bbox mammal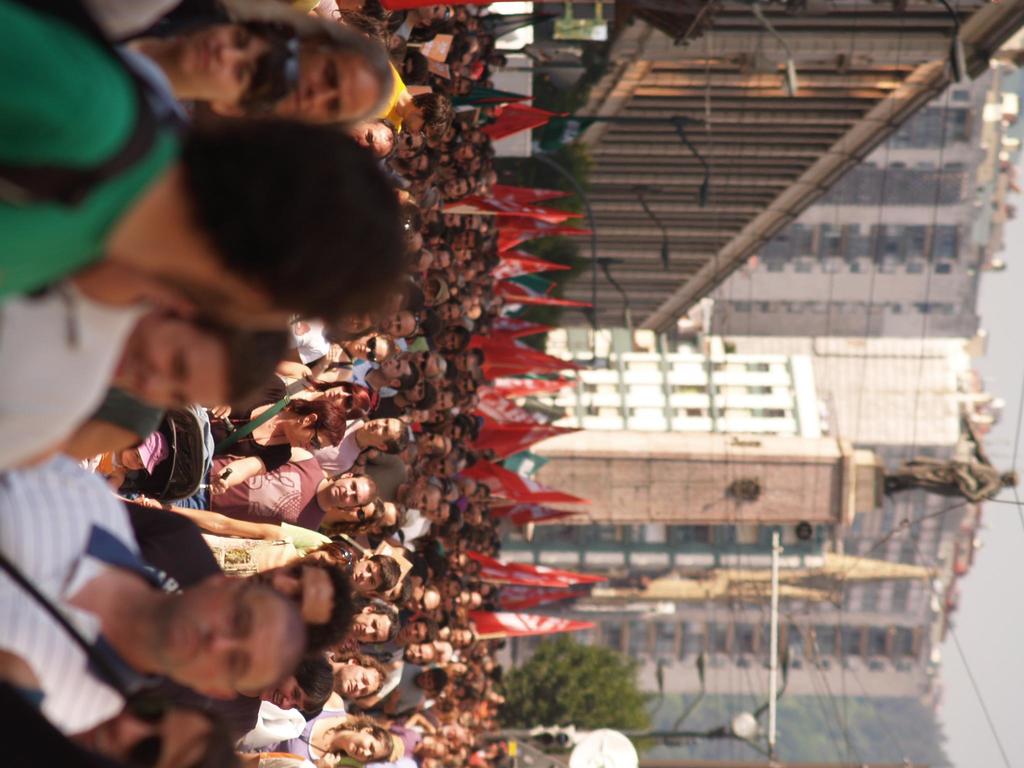
[left=0, top=452, right=318, bottom=740]
